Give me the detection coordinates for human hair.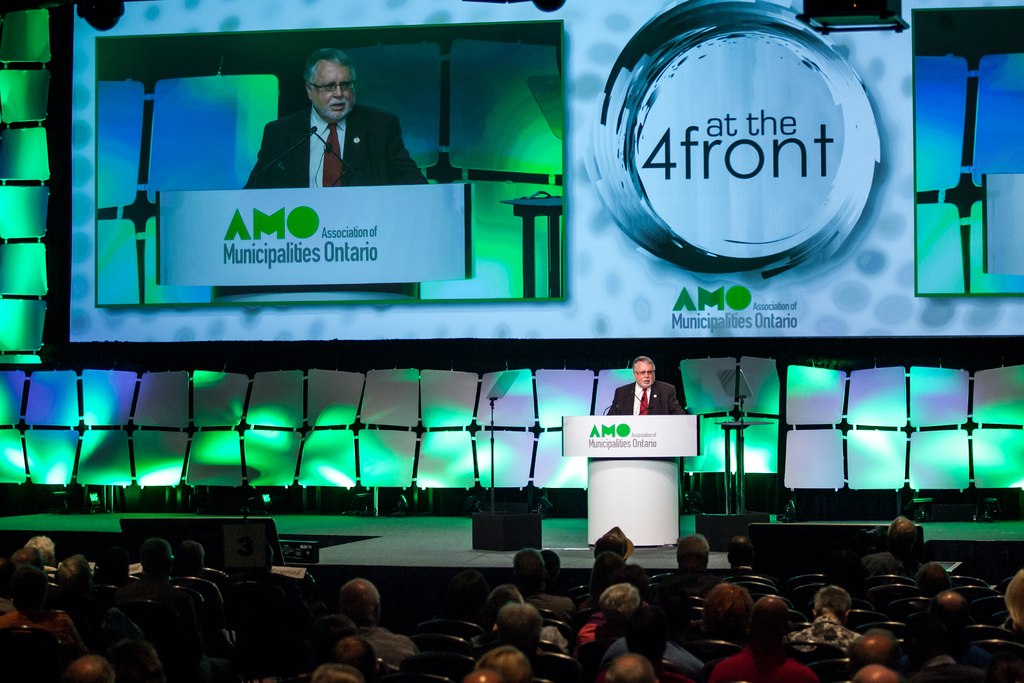
880, 516, 918, 557.
